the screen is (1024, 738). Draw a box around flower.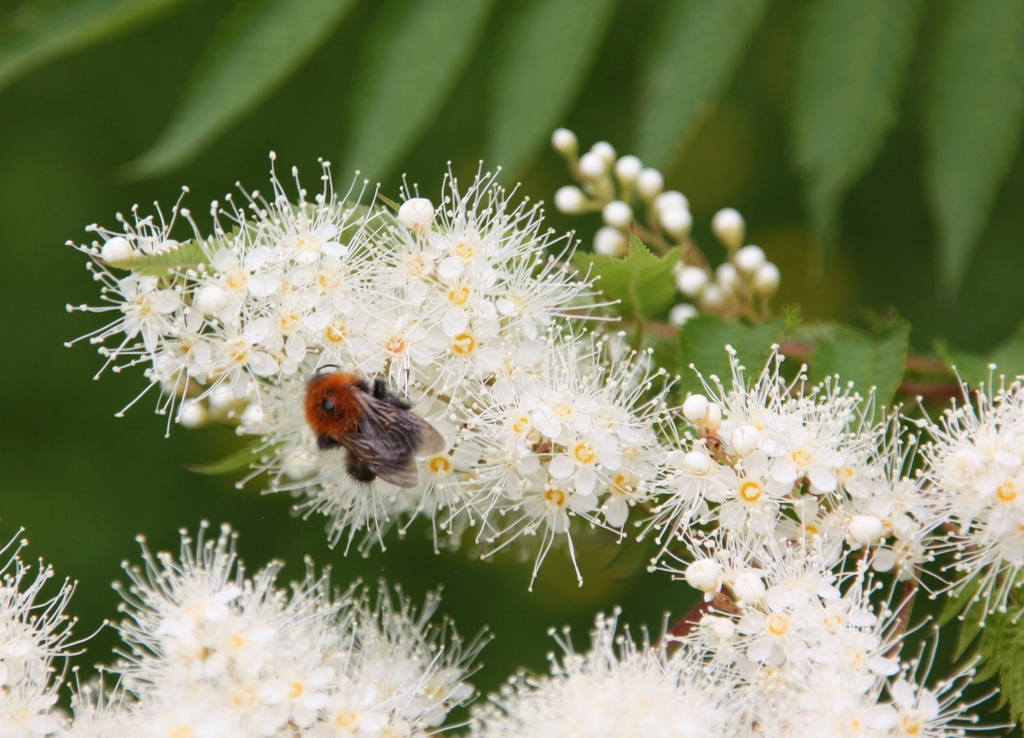
bbox(61, 256, 189, 356).
